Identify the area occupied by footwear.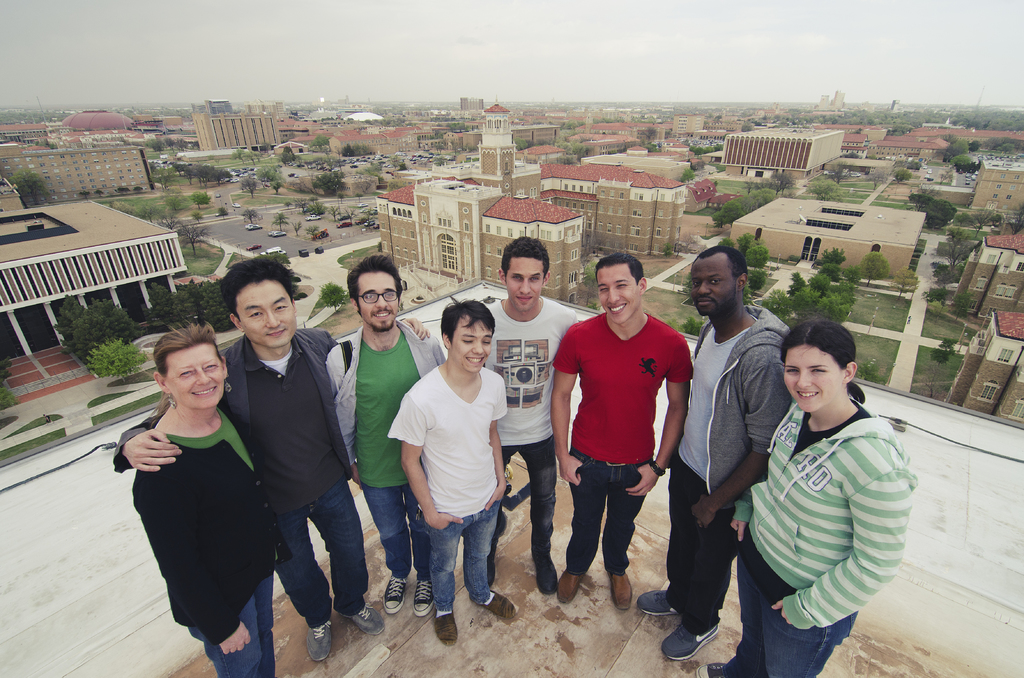
Area: rect(410, 576, 433, 619).
